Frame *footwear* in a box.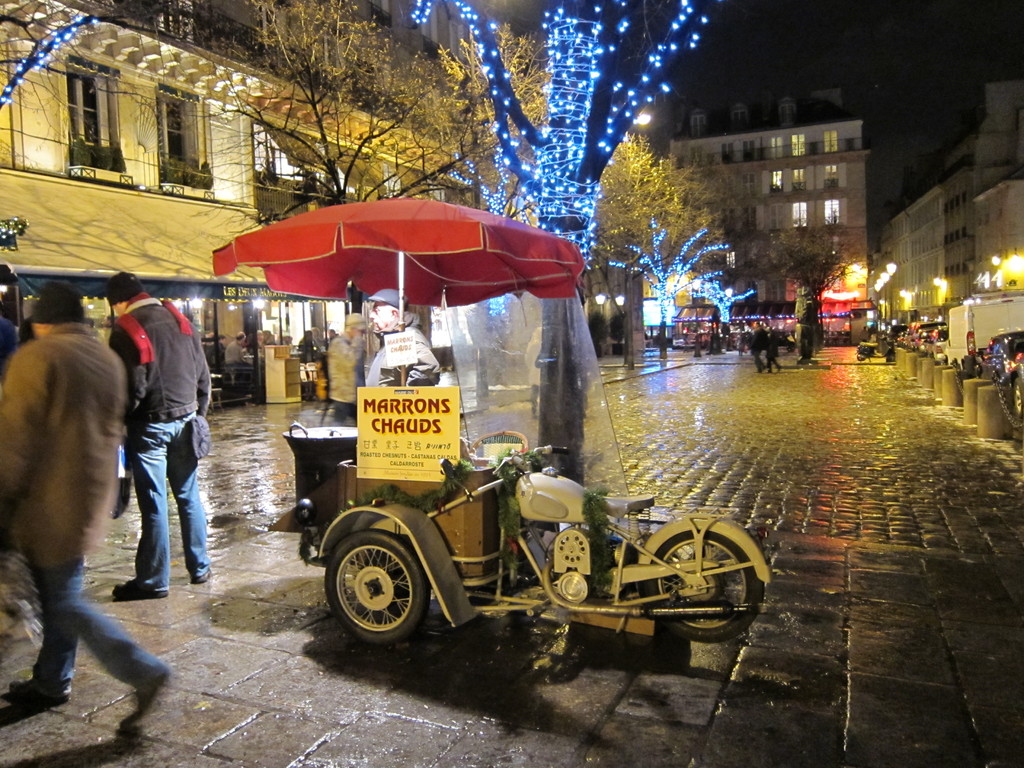
crop(7, 679, 69, 707).
